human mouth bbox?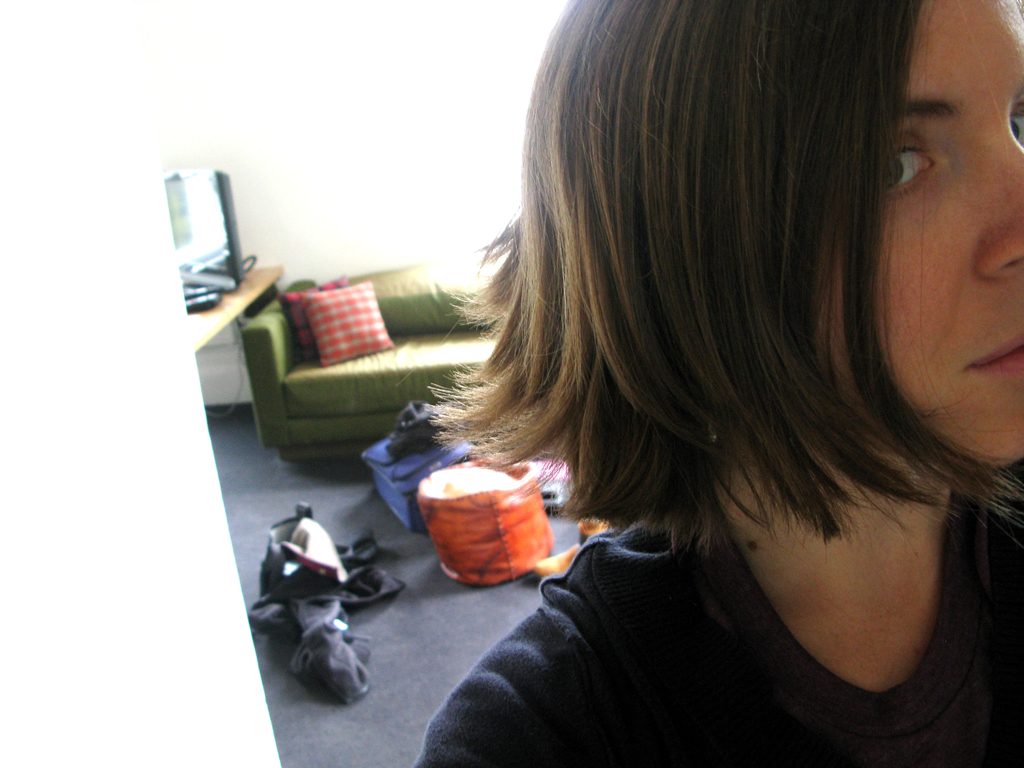
detection(961, 326, 1023, 380)
